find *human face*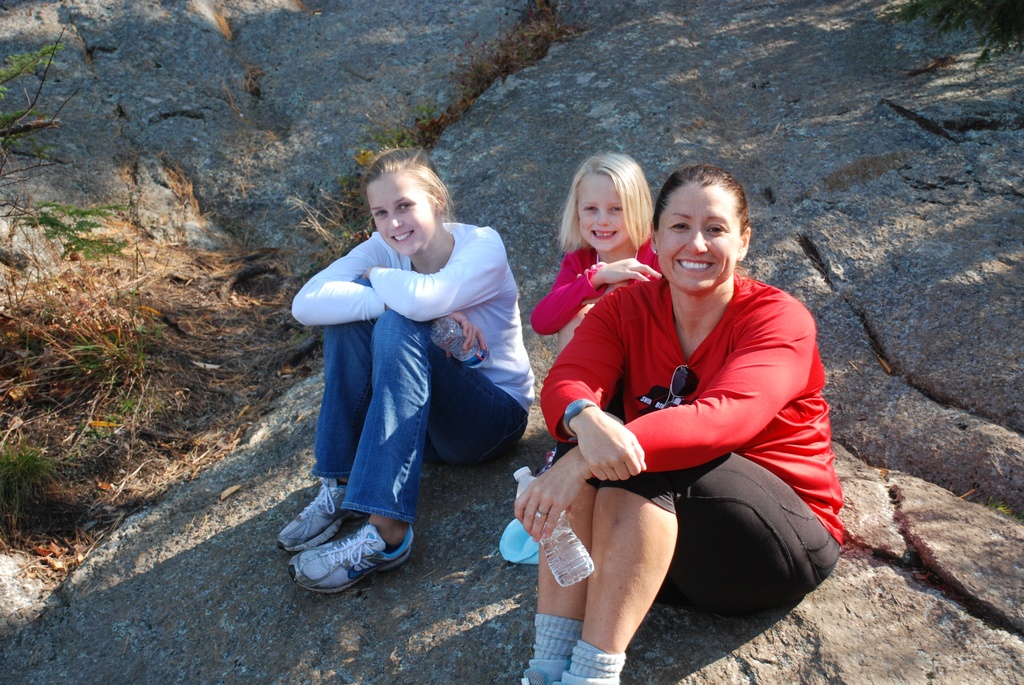
bbox(655, 181, 741, 292)
